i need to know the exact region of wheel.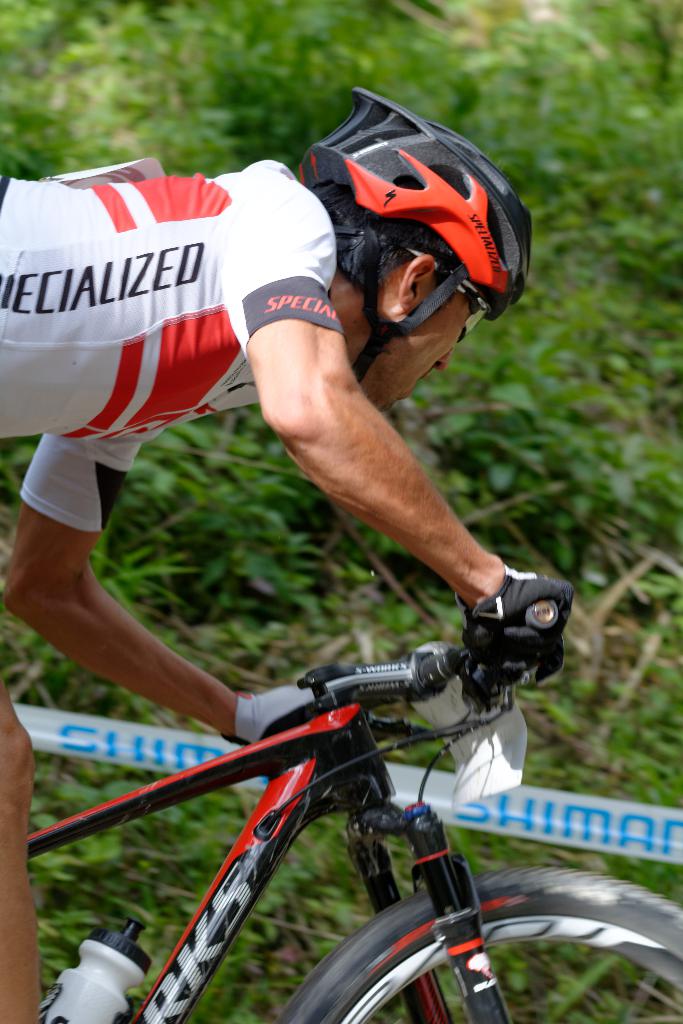
Region: 287,870,682,1023.
